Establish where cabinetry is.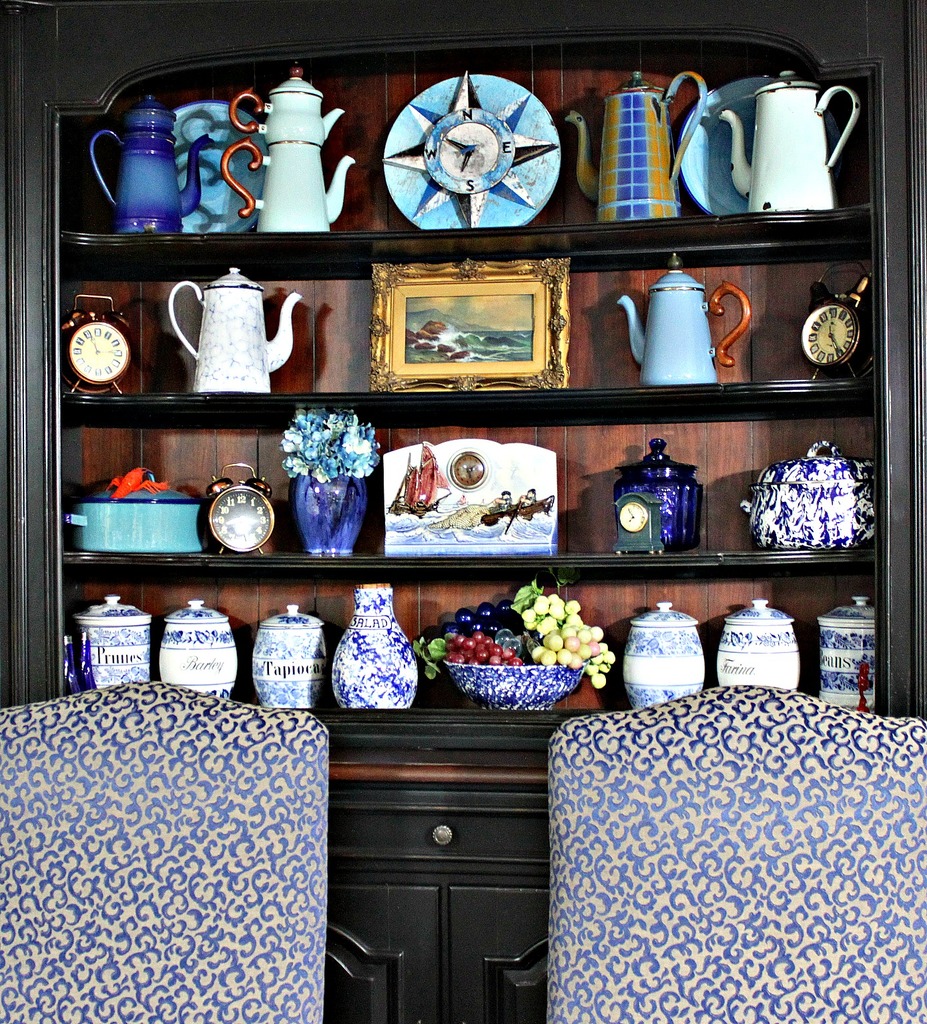
Established at locate(322, 860, 448, 1023).
